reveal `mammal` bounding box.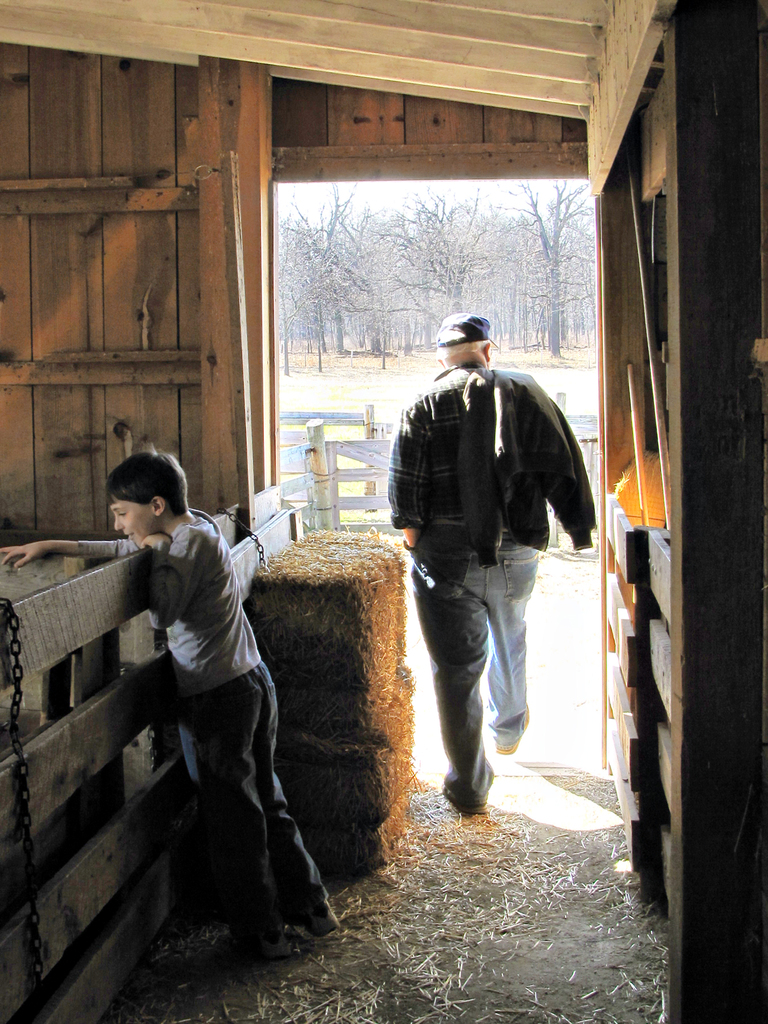
Revealed: <region>0, 450, 345, 956</region>.
